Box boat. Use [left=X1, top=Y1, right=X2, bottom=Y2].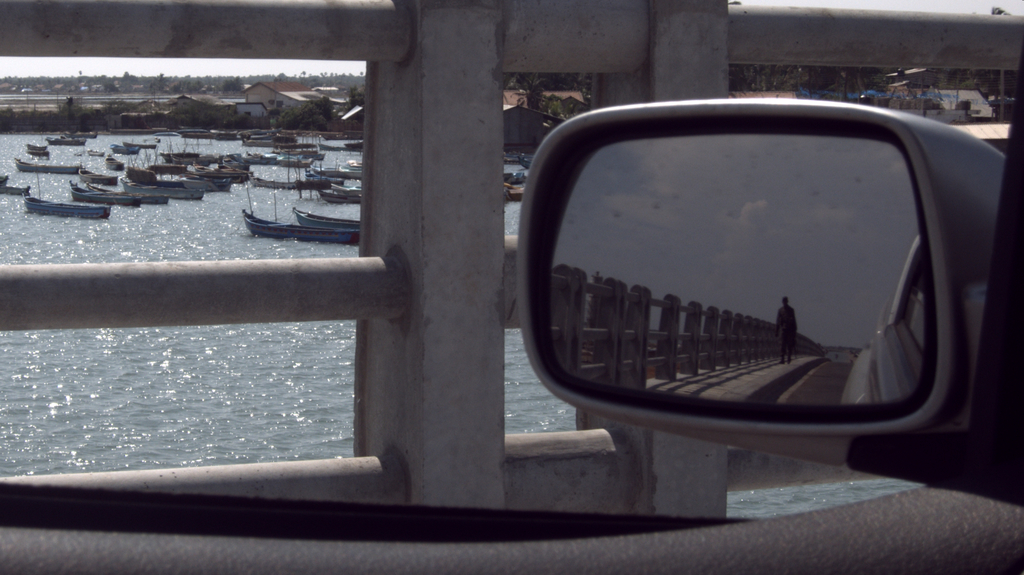
[left=13, top=155, right=97, bottom=179].
